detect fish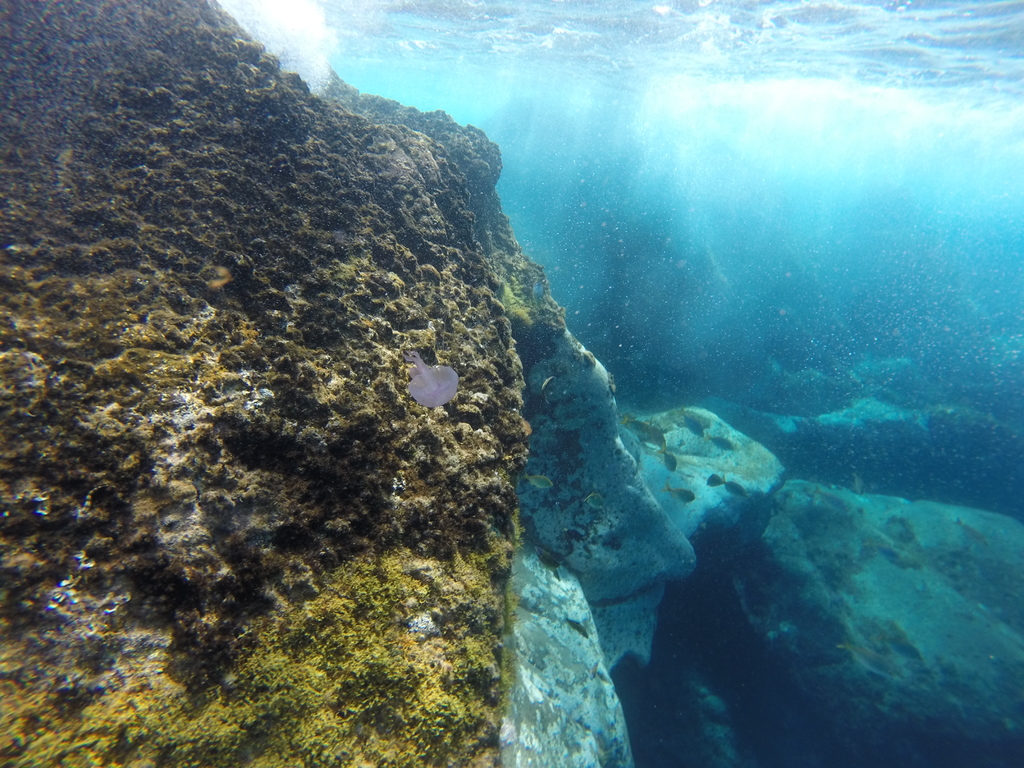
pyautogui.locateOnScreen(685, 414, 703, 439)
